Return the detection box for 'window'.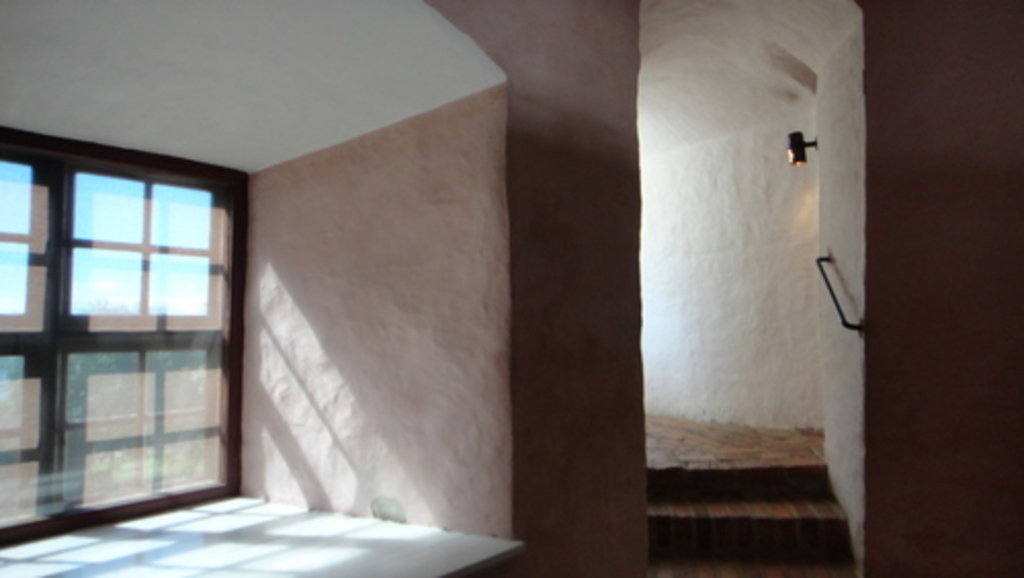
0:129:55:541.
